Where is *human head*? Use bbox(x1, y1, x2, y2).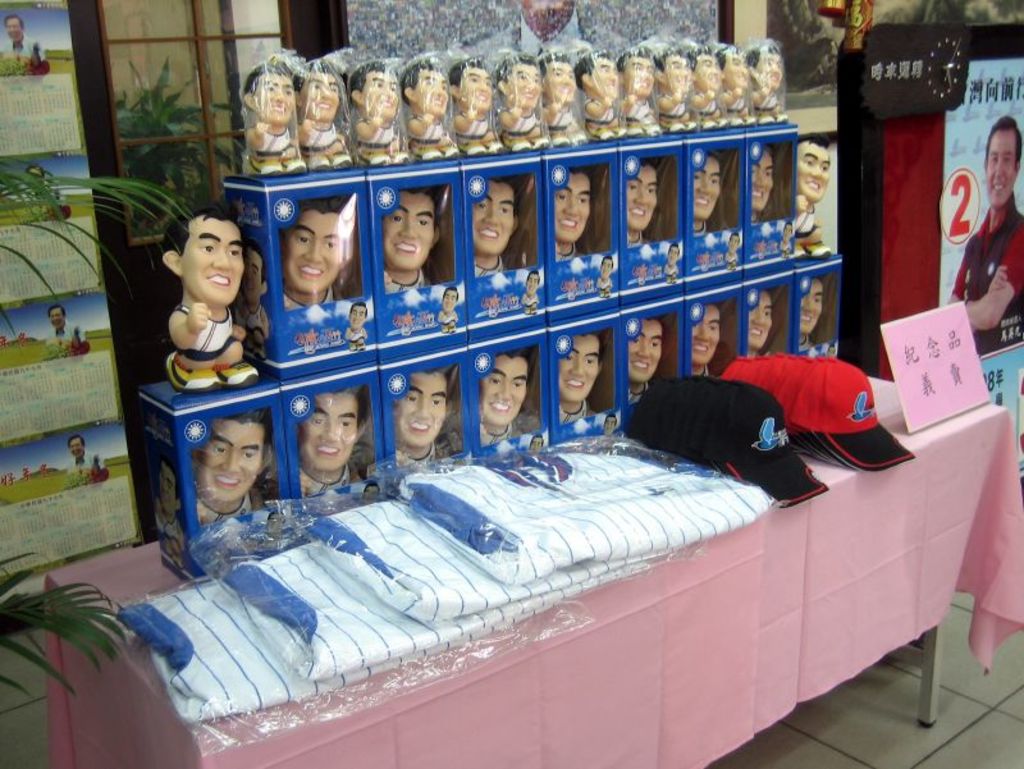
bbox(602, 412, 617, 434).
